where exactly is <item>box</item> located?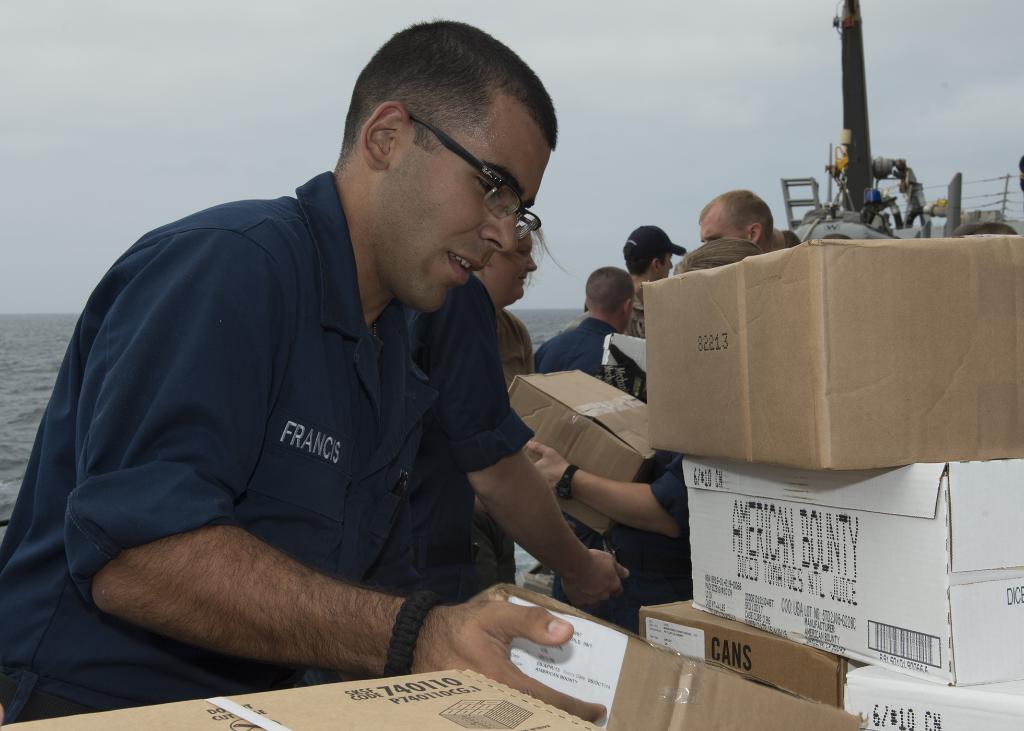
Its bounding box is {"x1": 629, "y1": 221, "x2": 1014, "y2": 491}.
